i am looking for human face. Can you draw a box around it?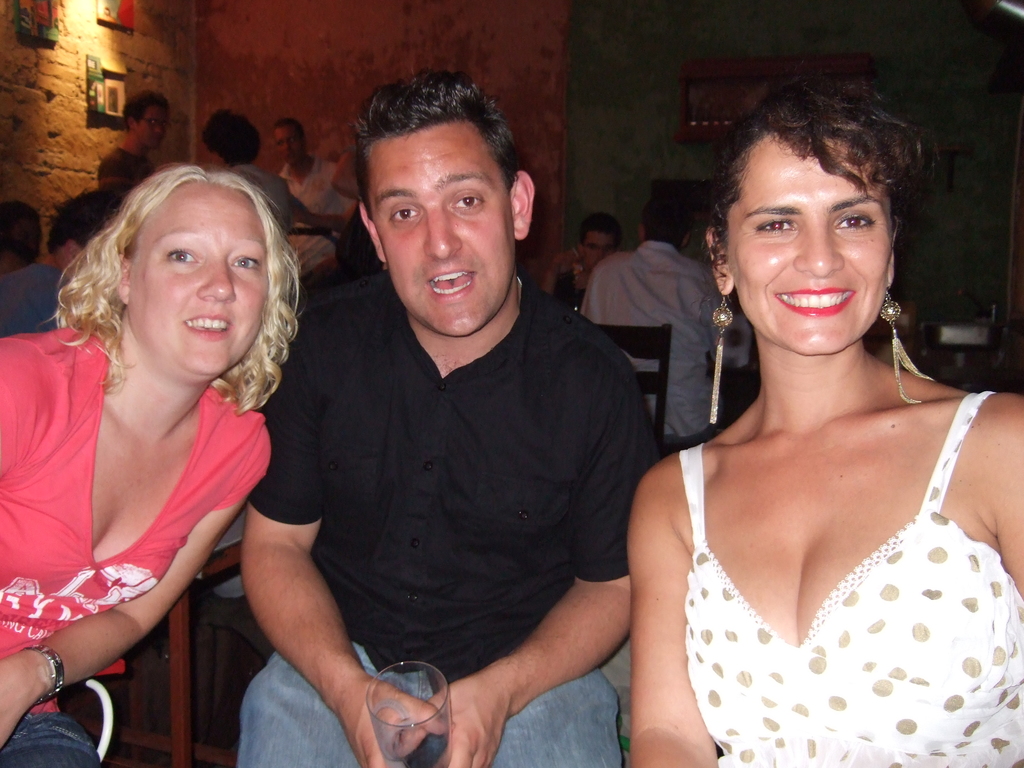
Sure, the bounding box is <region>730, 143, 890, 349</region>.
